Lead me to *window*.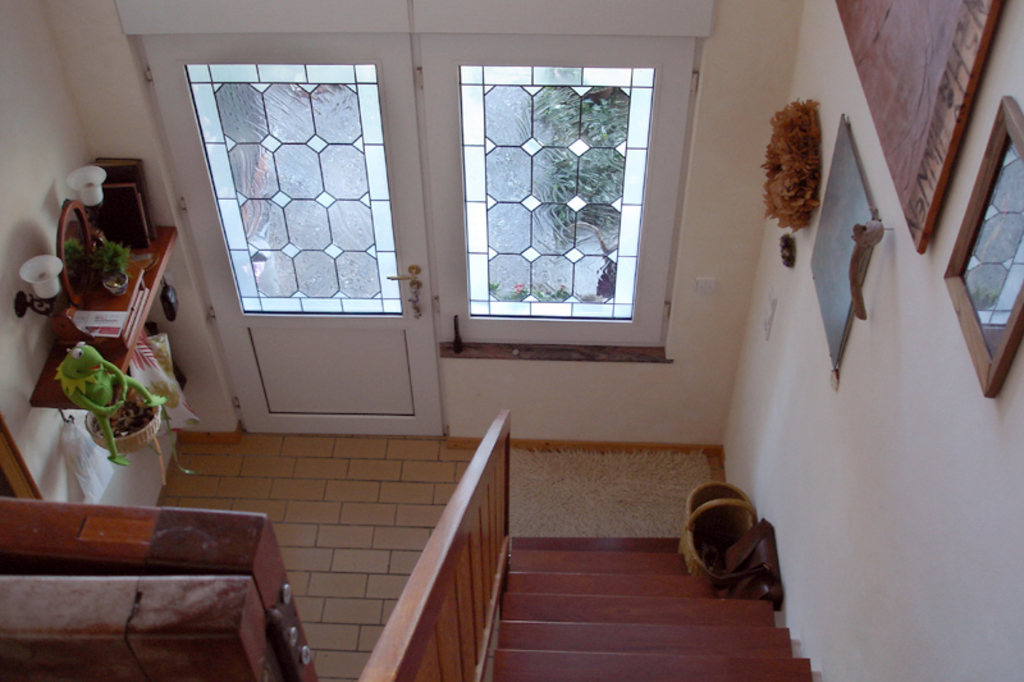
Lead to 468:49:669:354.
